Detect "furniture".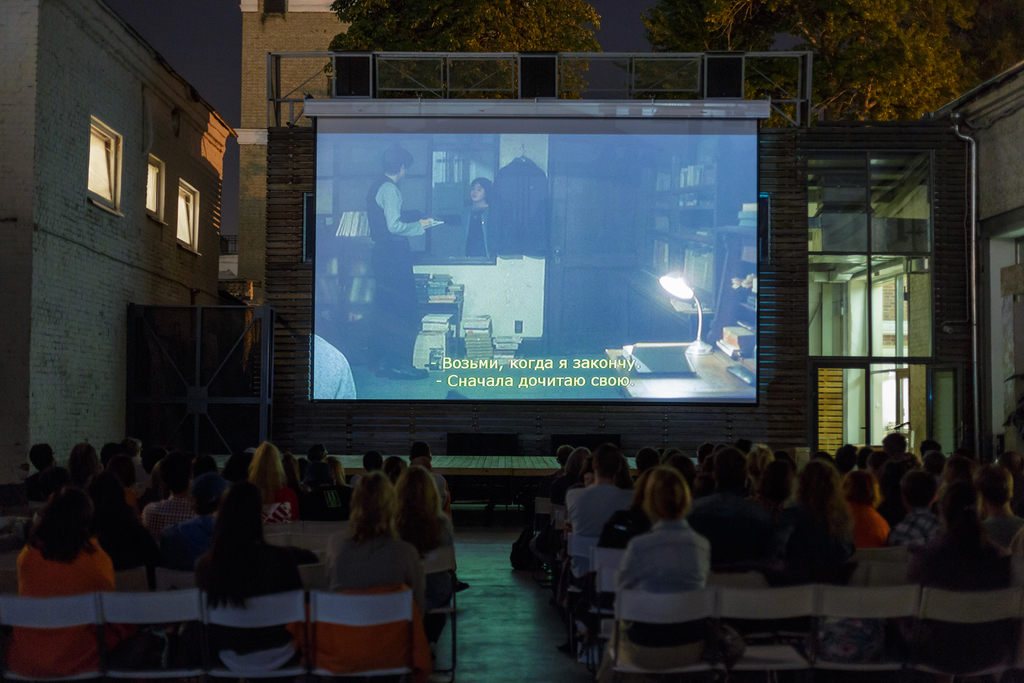
Detected at 204, 583, 305, 682.
